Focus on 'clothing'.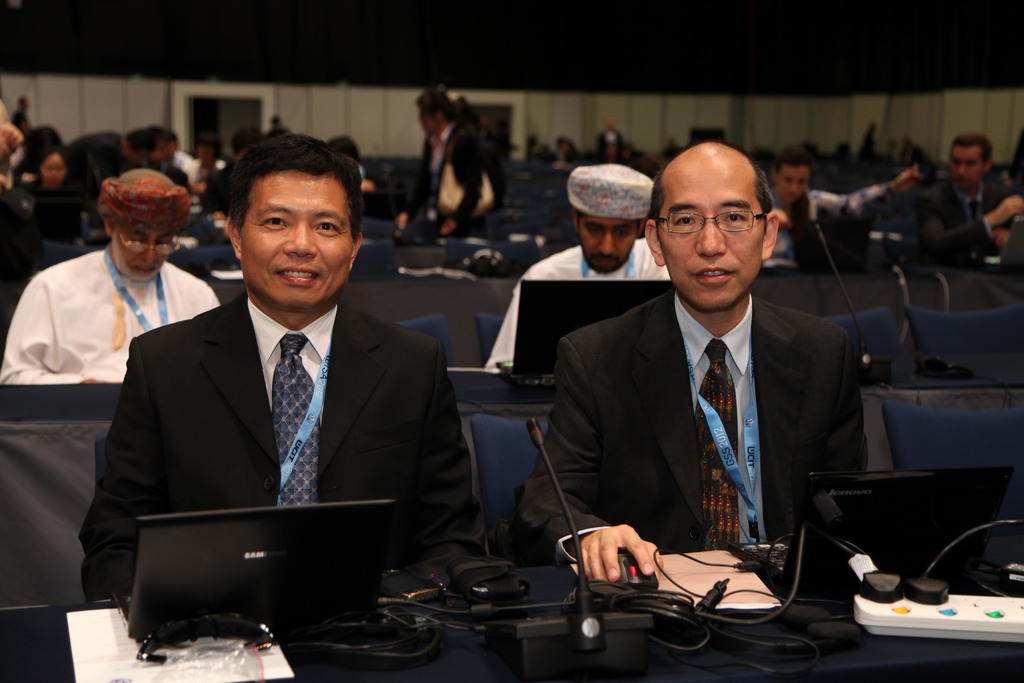
Focused at 479:238:671:373.
